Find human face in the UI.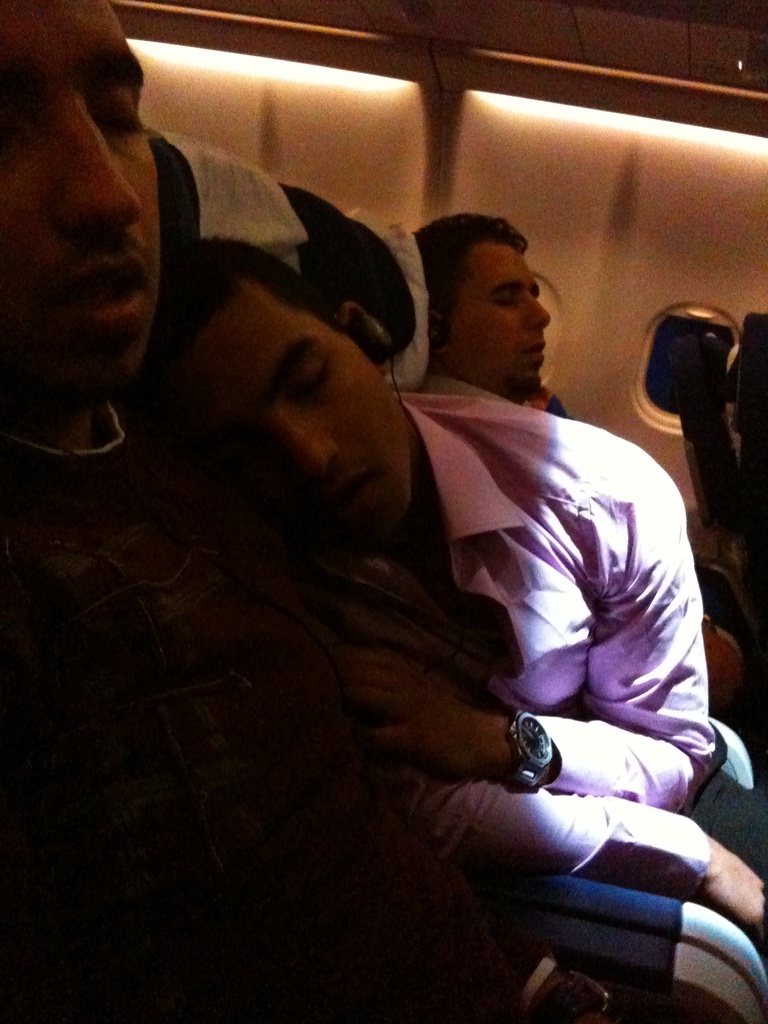
UI element at (438,240,551,401).
